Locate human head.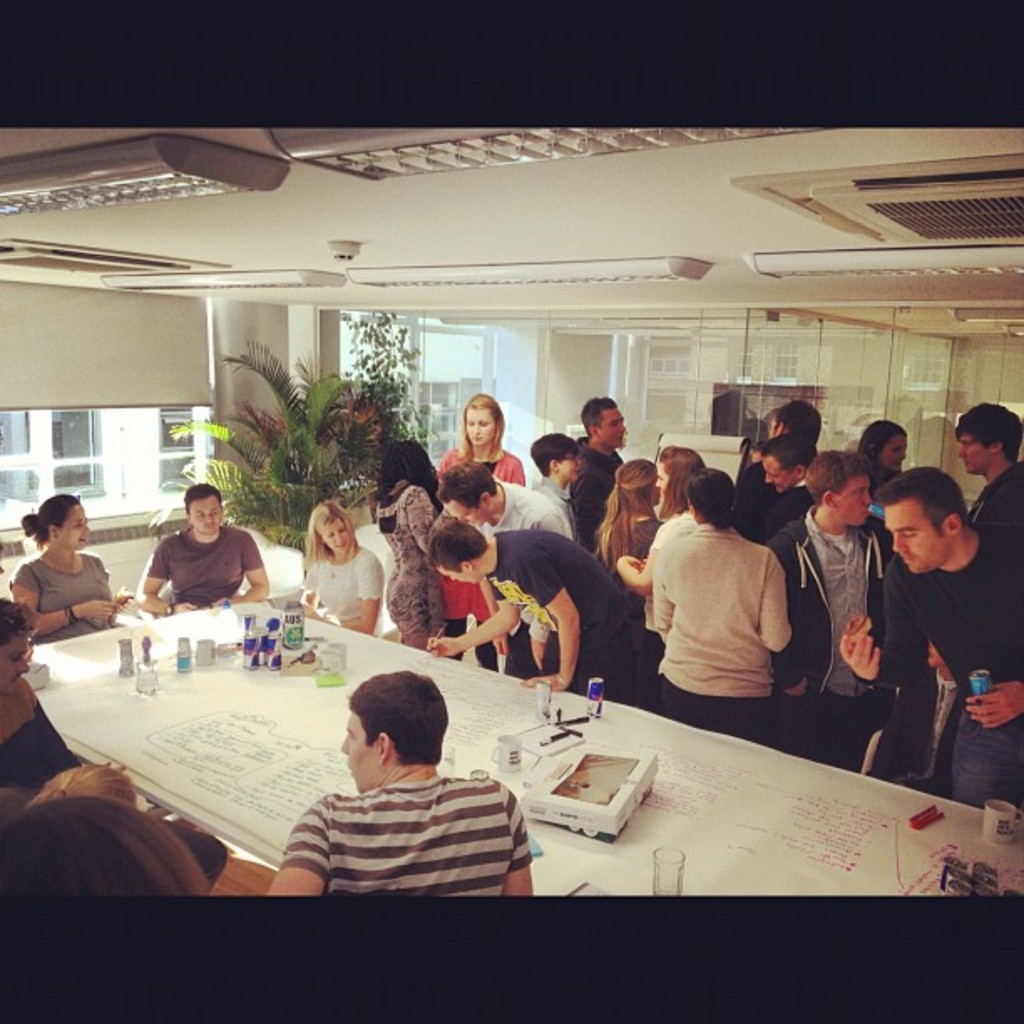
Bounding box: x1=872 y1=463 x2=962 y2=572.
